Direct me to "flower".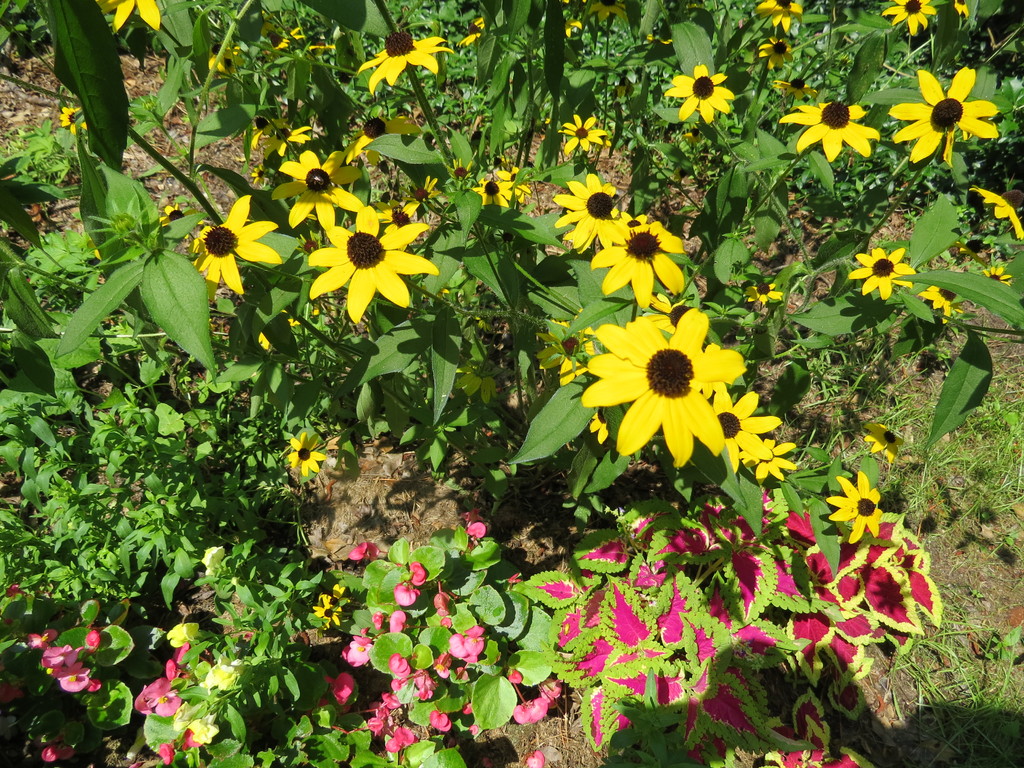
Direction: {"left": 882, "top": 0, "right": 936, "bottom": 38}.
